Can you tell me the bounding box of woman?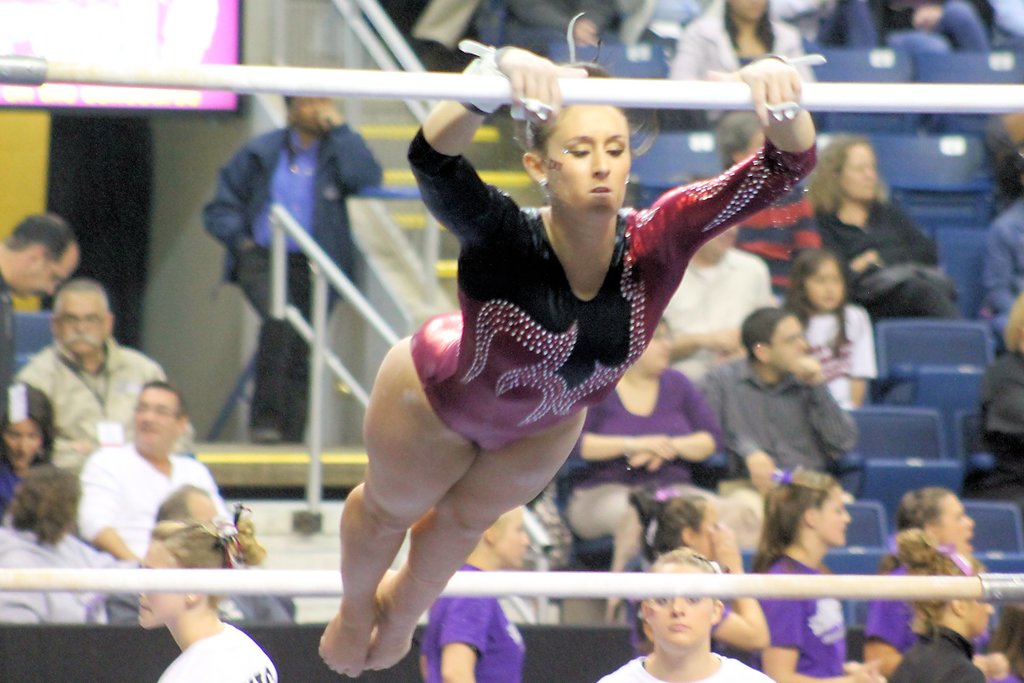
614, 491, 761, 661.
